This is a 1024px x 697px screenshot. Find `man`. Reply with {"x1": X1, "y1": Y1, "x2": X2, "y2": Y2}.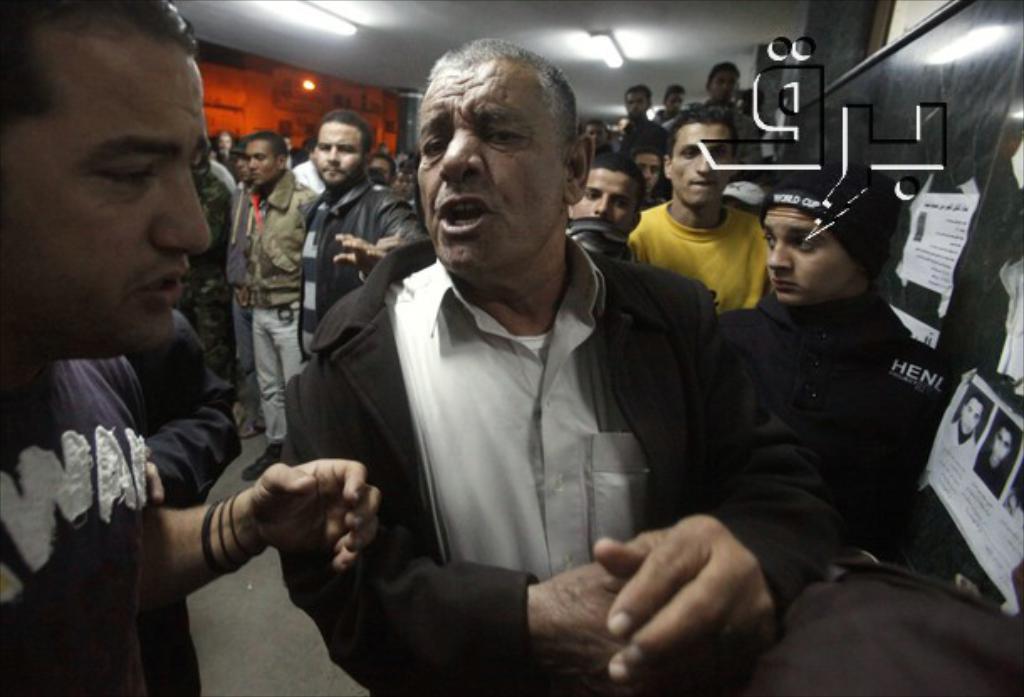
{"x1": 623, "y1": 106, "x2": 782, "y2": 316}.
